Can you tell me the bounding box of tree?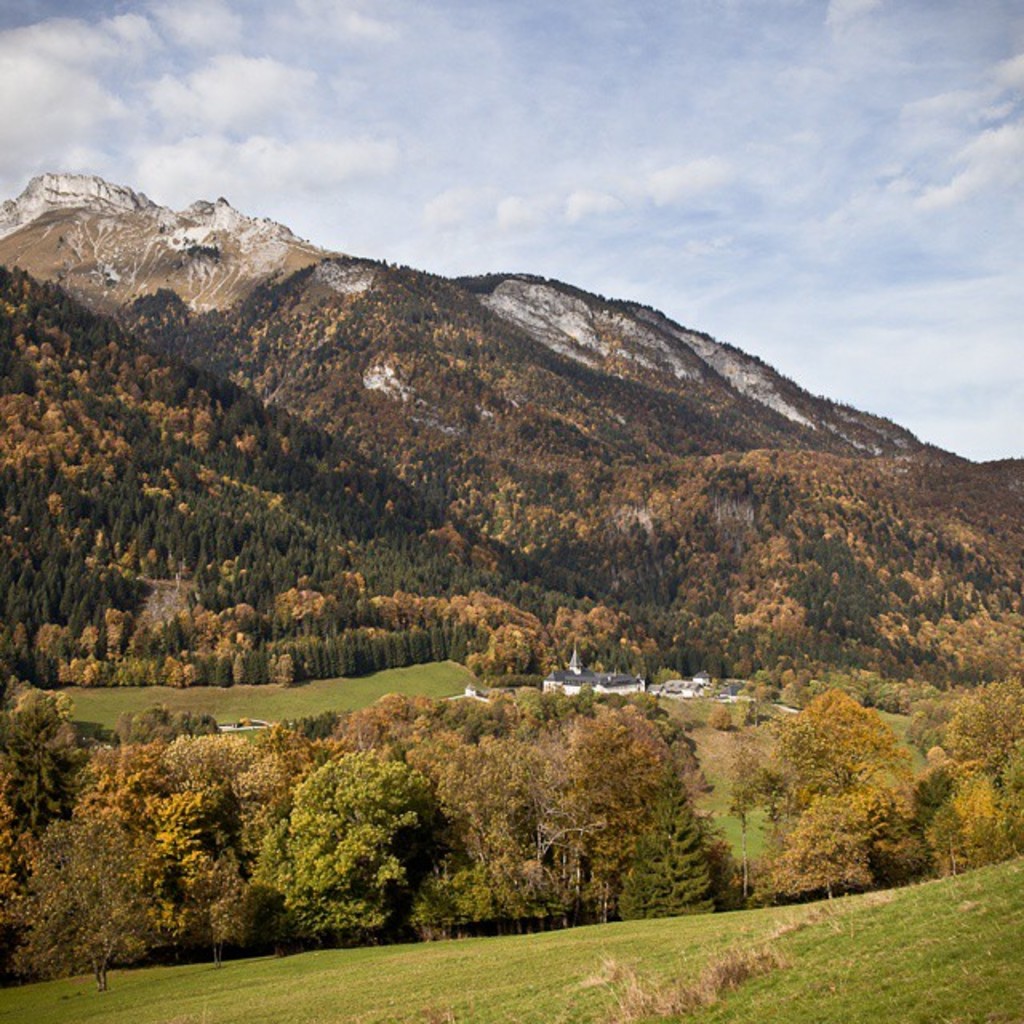
261, 709, 507, 934.
